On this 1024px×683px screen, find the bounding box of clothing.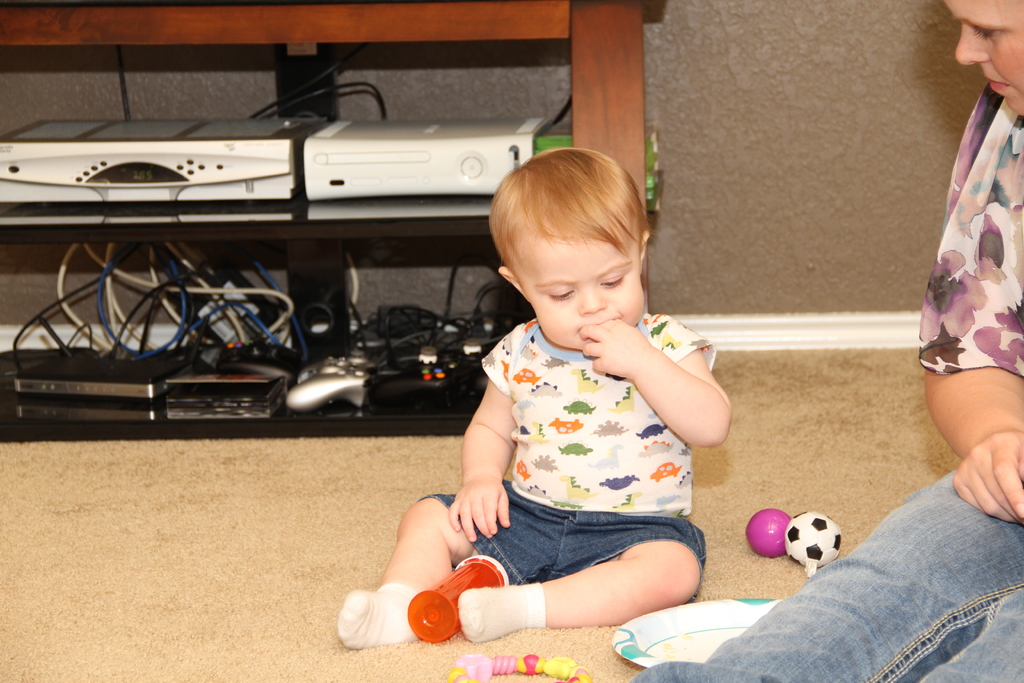
Bounding box: bbox=(419, 479, 708, 588).
